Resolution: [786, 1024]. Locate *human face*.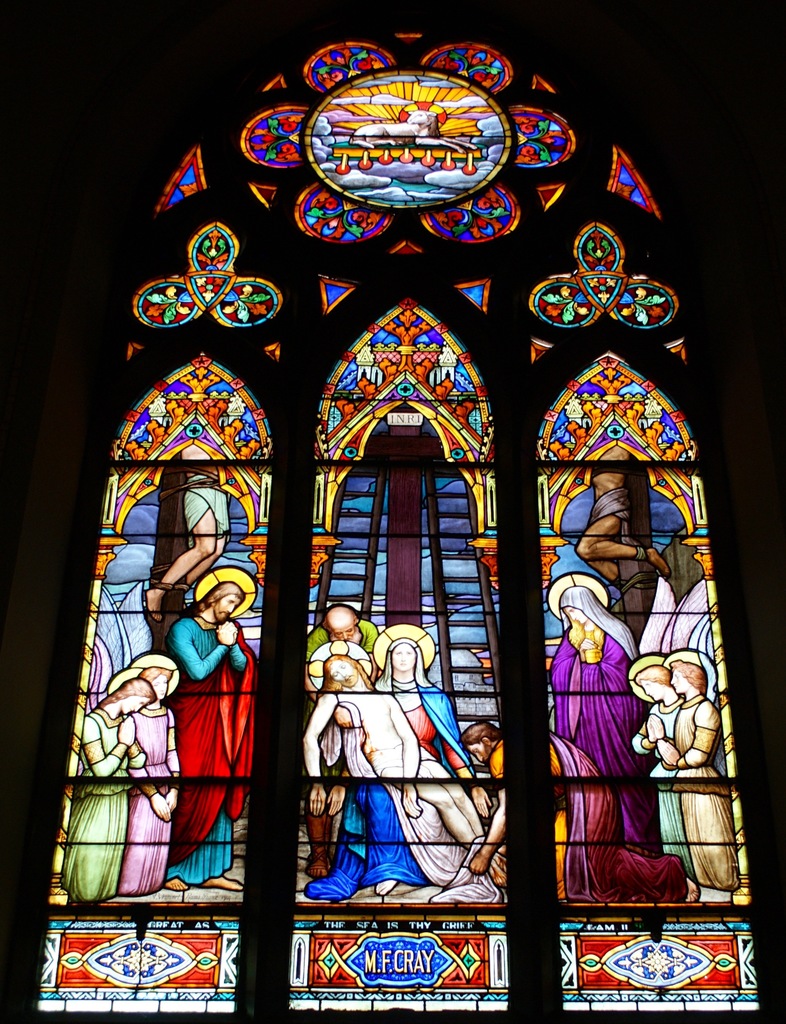
box(672, 671, 686, 694).
